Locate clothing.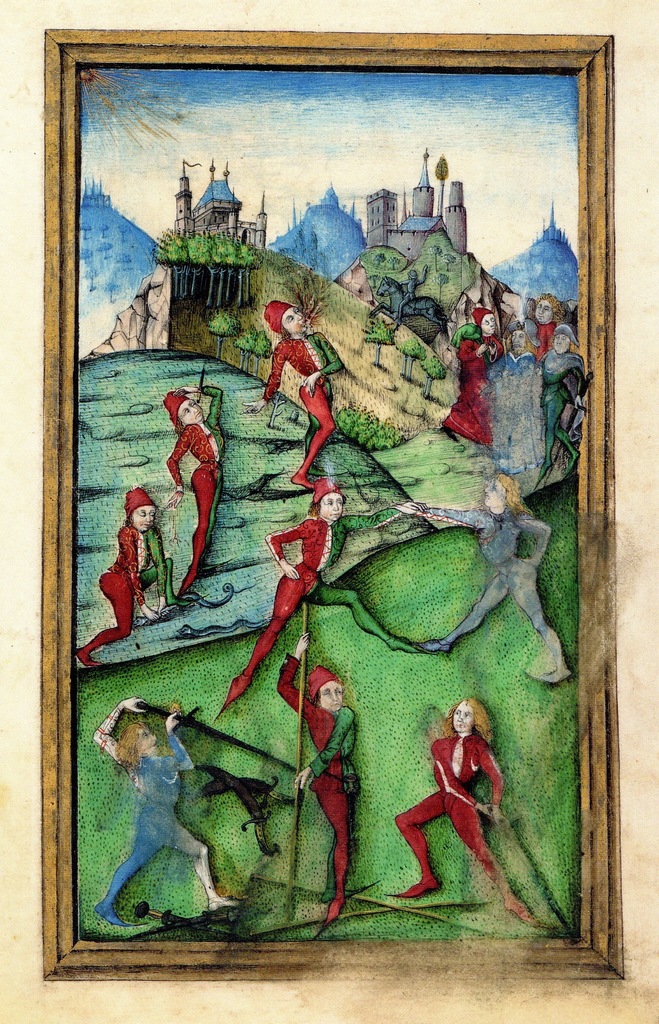
Bounding box: 423:502:555:652.
